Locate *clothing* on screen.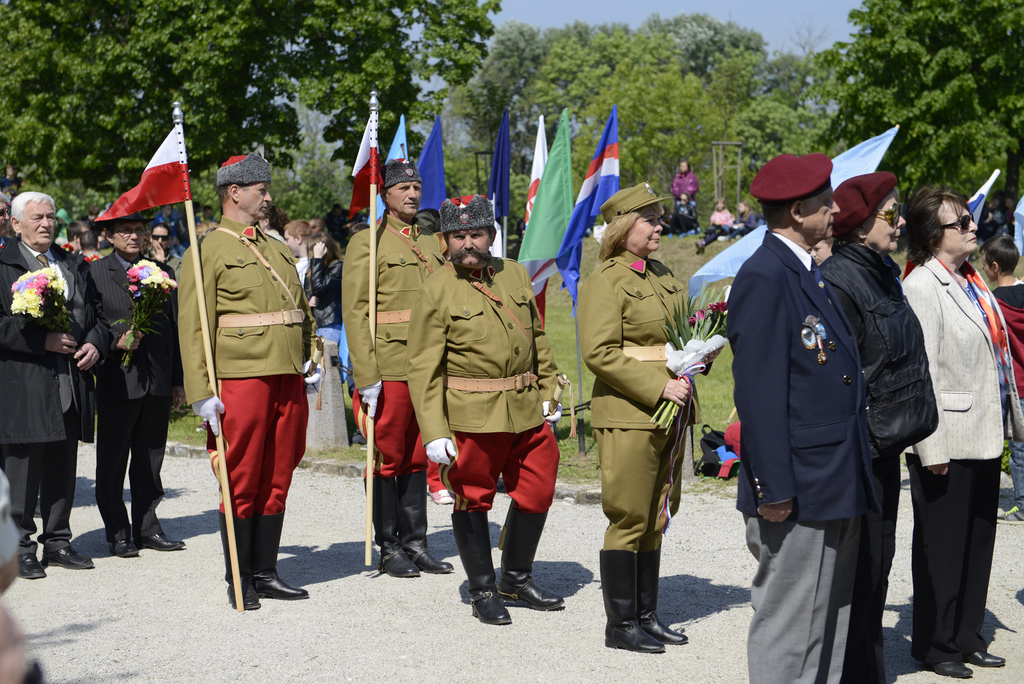
On screen at (297,234,344,350).
